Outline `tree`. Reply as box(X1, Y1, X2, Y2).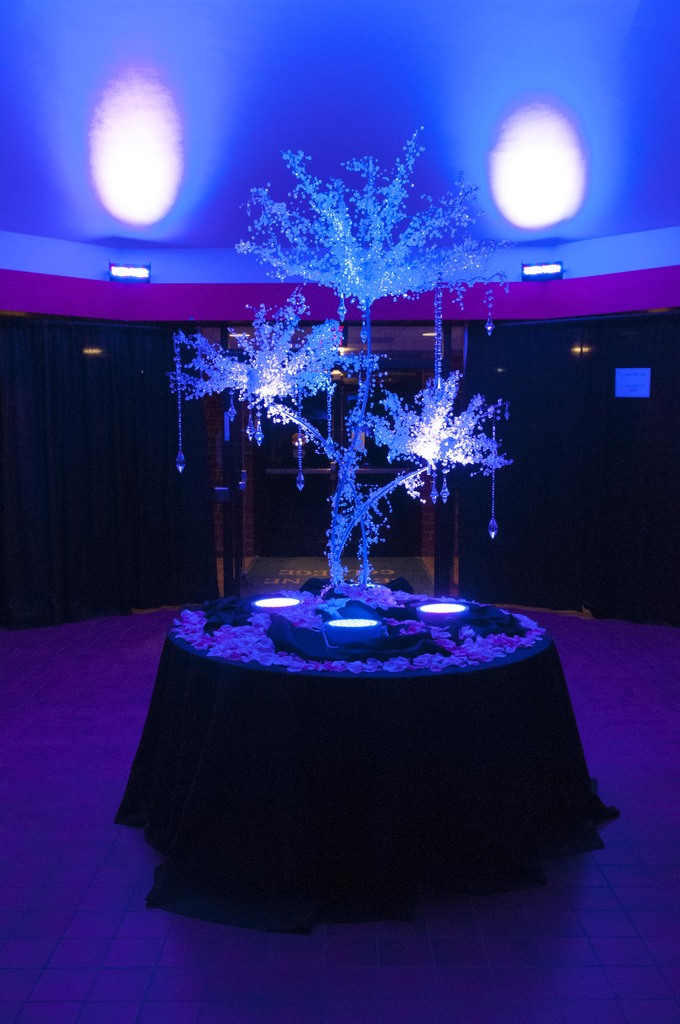
box(156, 116, 525, 620).
